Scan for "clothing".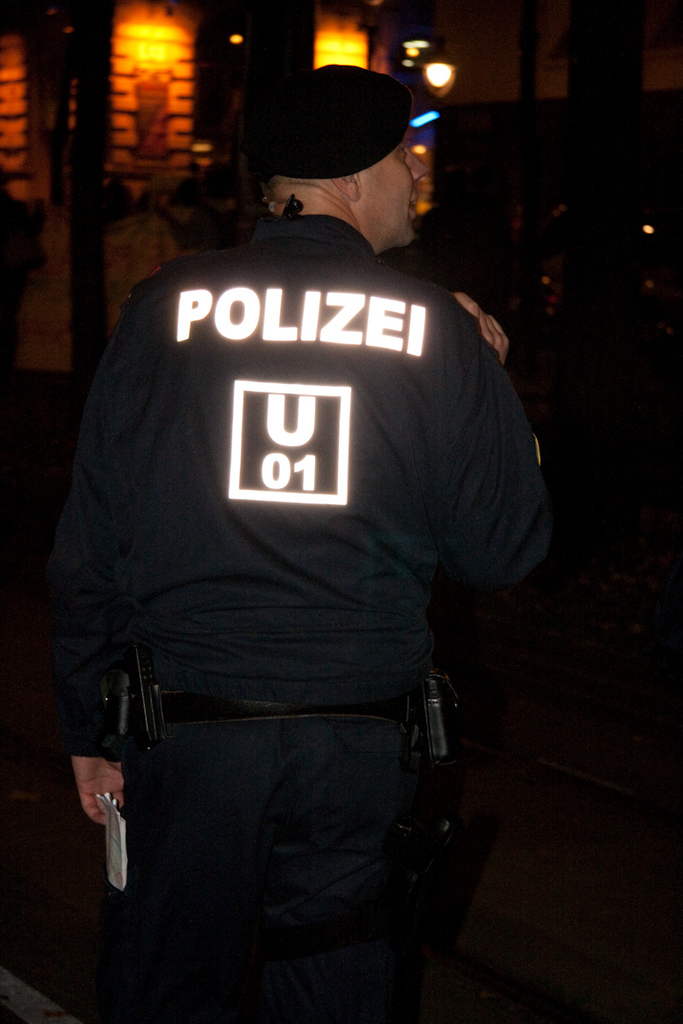
Scan result: bbox(63, 136, 550, 1014).
